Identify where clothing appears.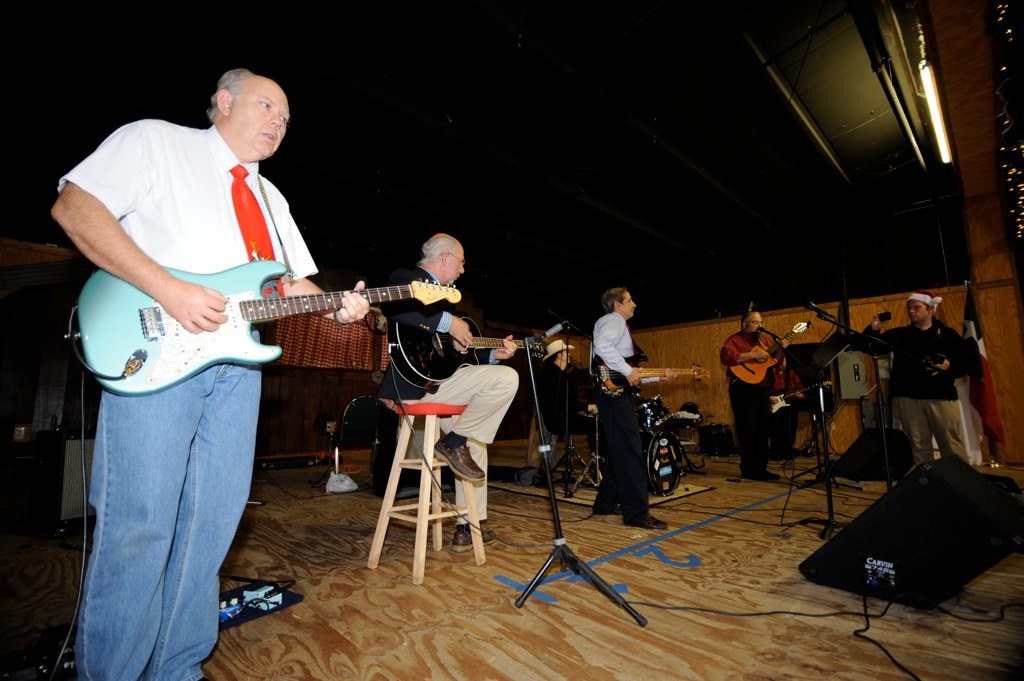
Appears at bbox=[593, 307, 648, 508].
